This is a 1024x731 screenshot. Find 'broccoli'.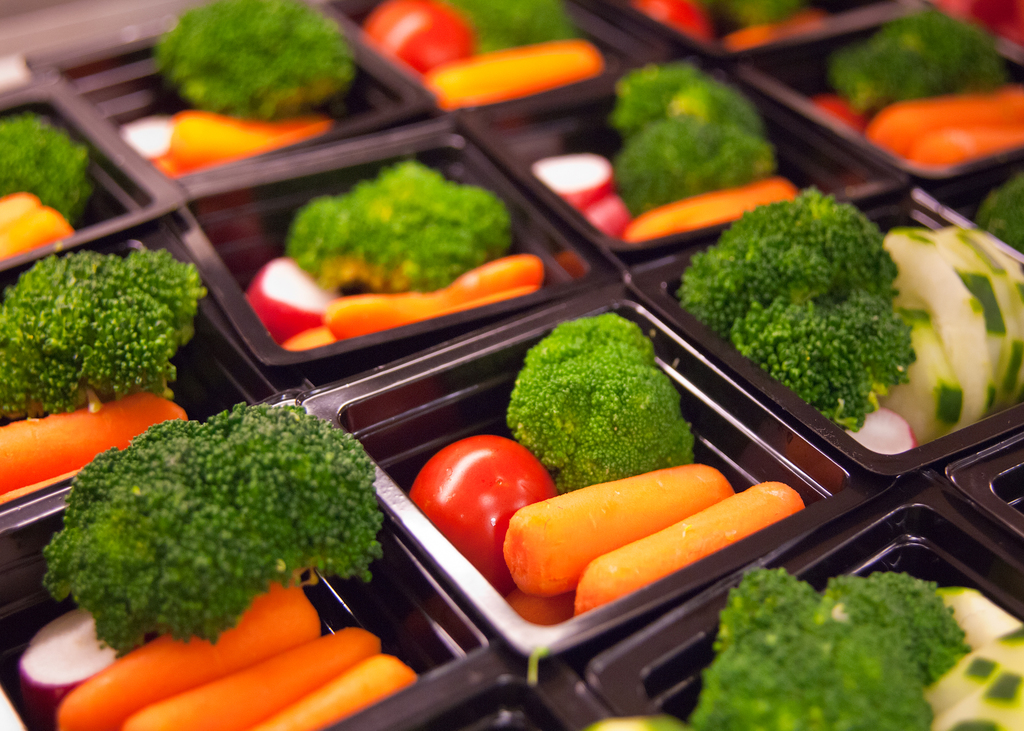
Bounding box: 451:0:574:52.
